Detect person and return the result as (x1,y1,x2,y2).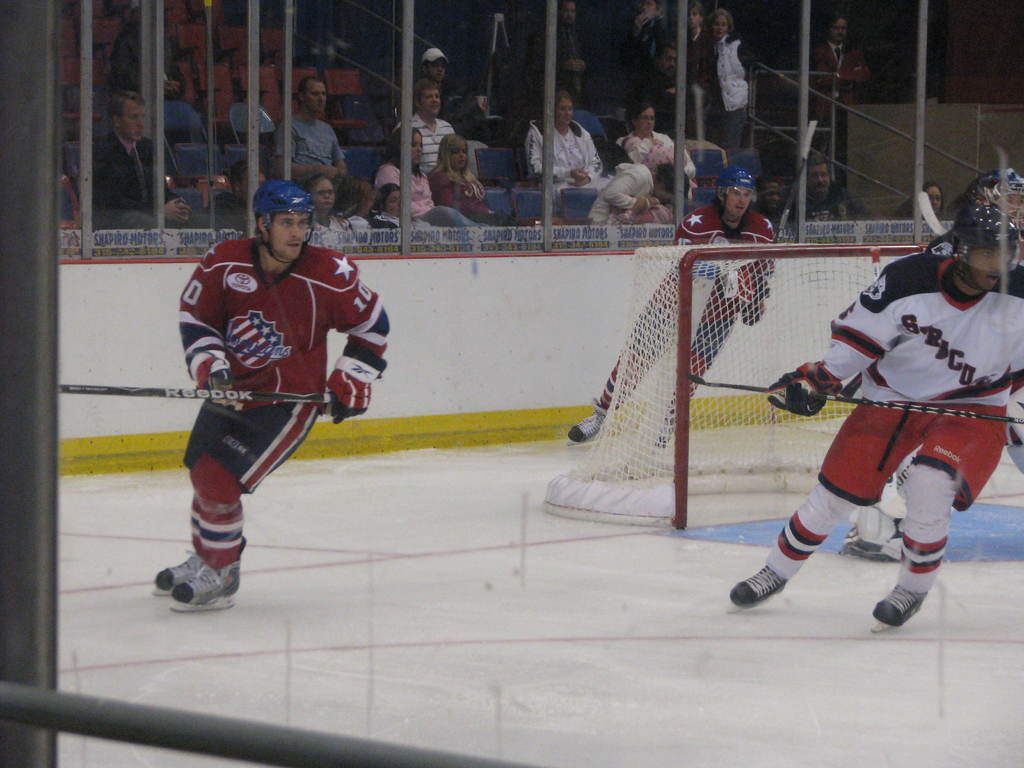
(528,84,606,188).
